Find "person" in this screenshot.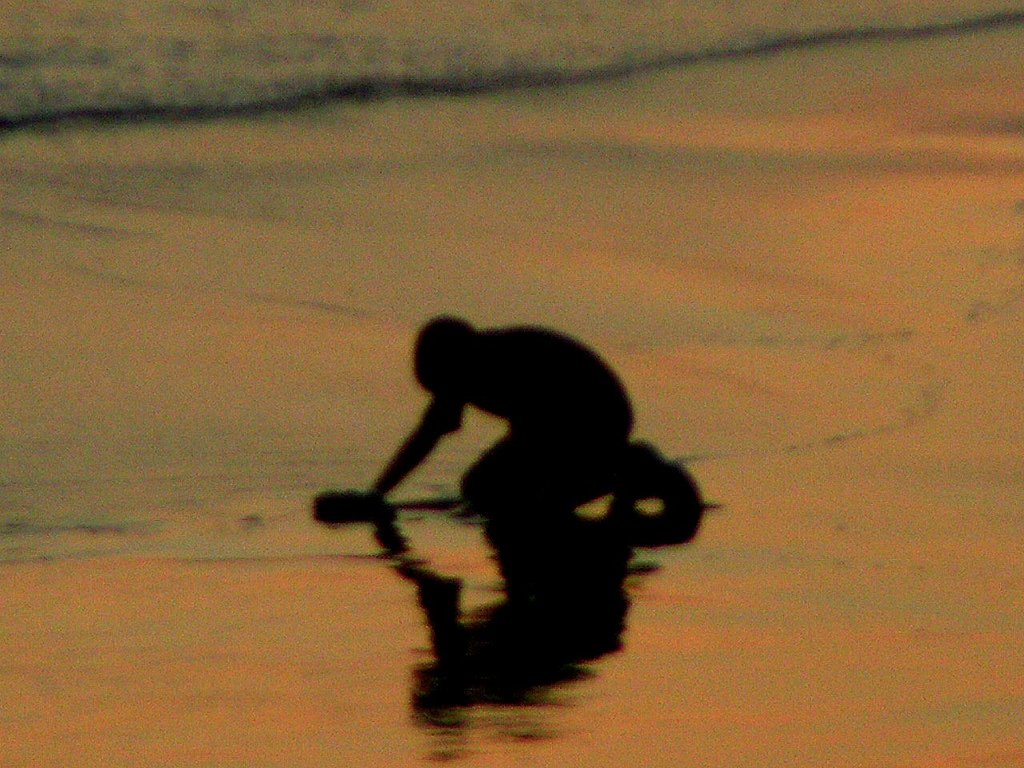
The bounding box for "person" is (320, 300, 694, 645).
